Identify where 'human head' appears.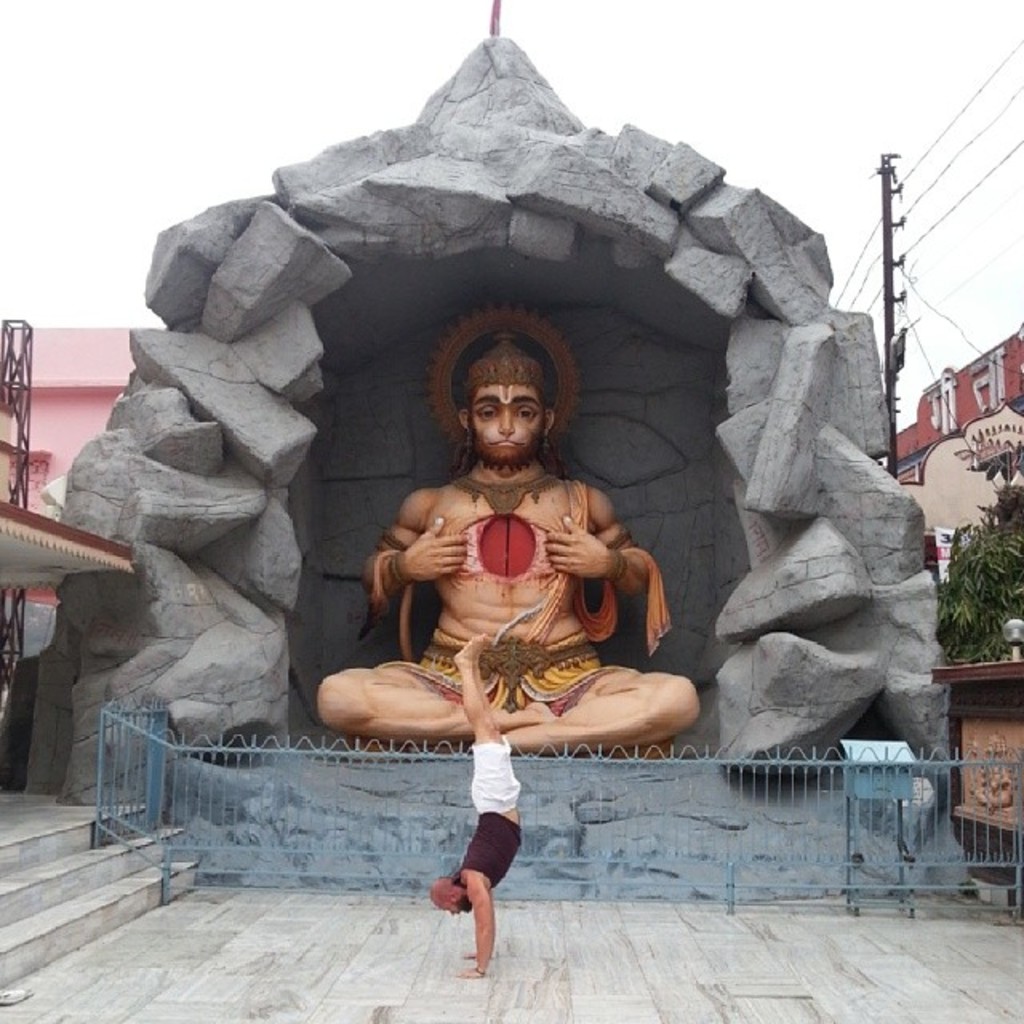
Appears at box(426, 874, 474, 917).
